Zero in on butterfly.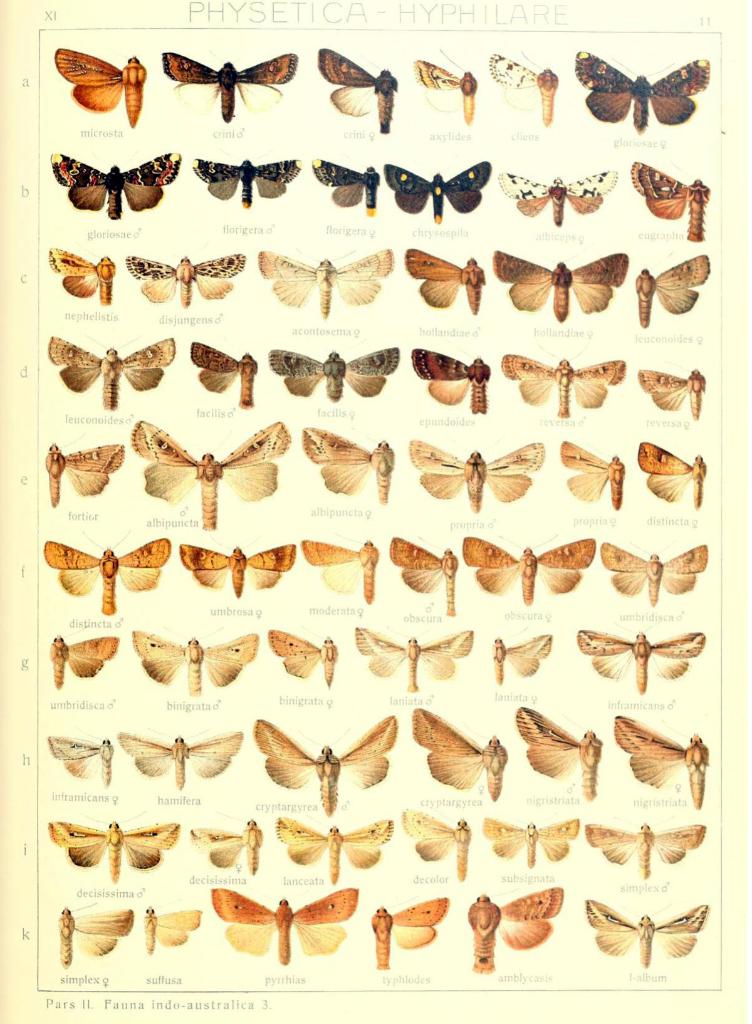
Zeroed in: box(270, 808, 399, 888).
